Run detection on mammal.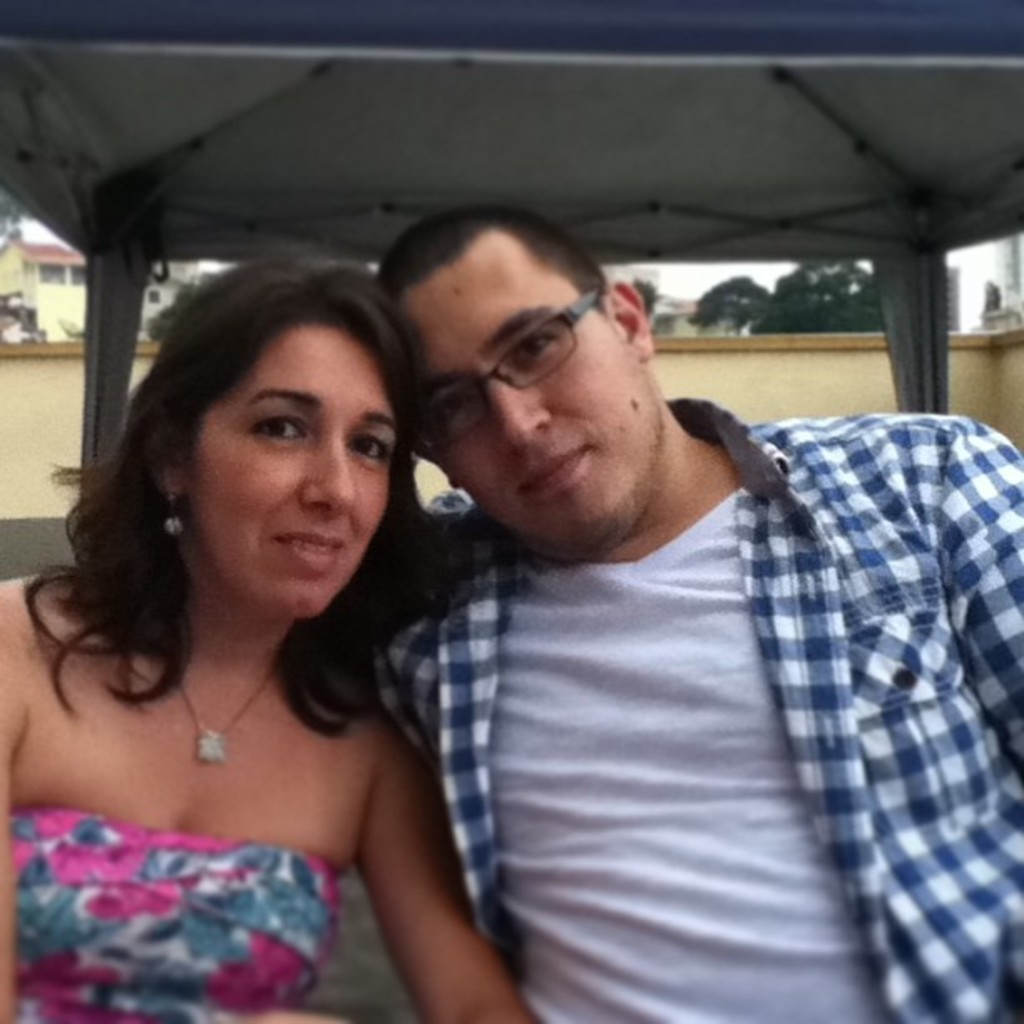
Result: (0,263,529,1022).
